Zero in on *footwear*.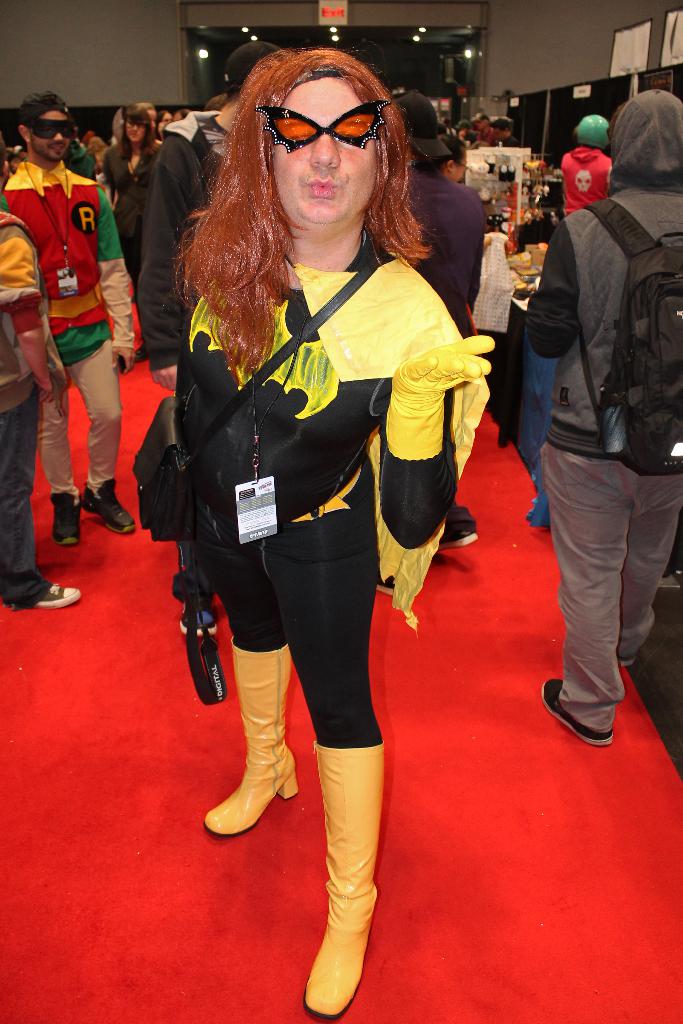
Zeroed in: 443, 522, 476, 547.
